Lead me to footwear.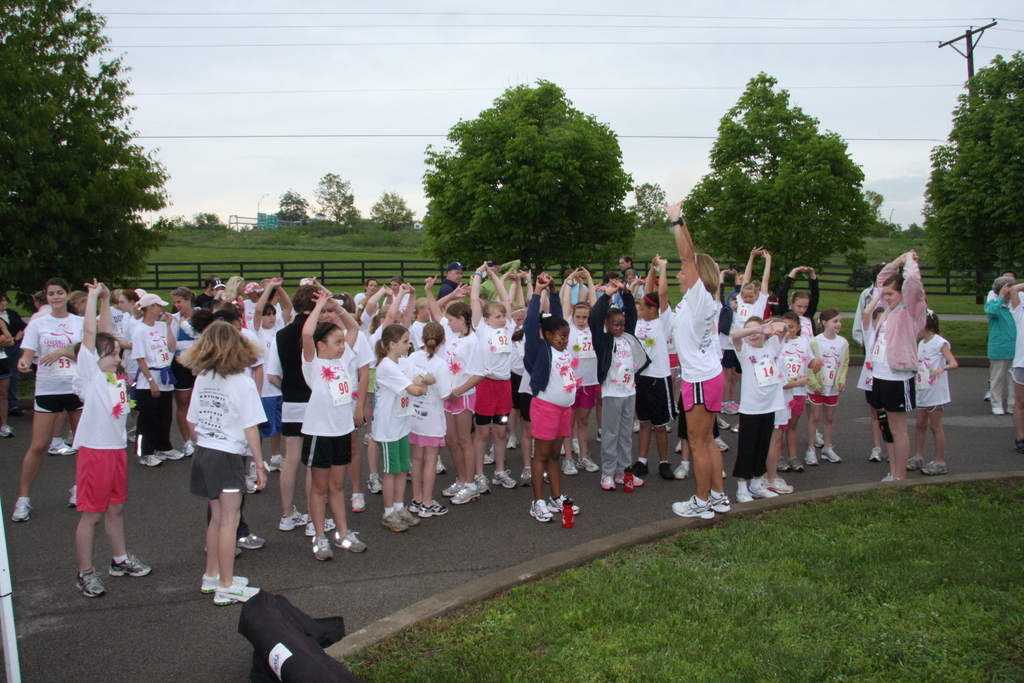
Lead to [left=748, top=476, right=774, bottom=497].
